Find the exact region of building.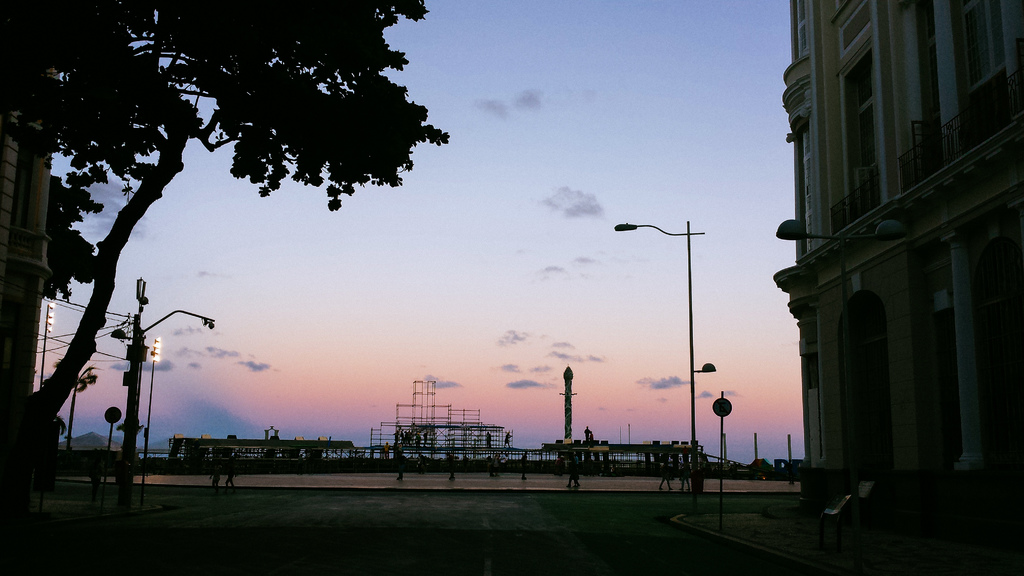
Exact region: locate(772, 0, 1021, 572).
